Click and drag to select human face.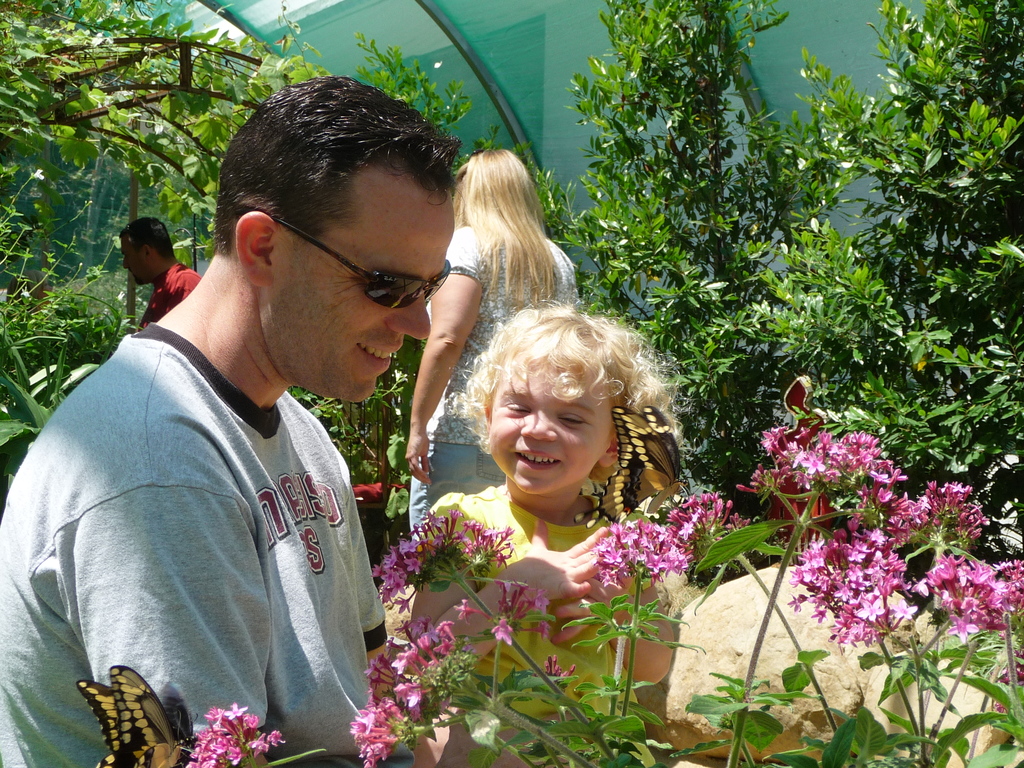
Selection: (x1=123, y1=244, x2=159, y2=285).
